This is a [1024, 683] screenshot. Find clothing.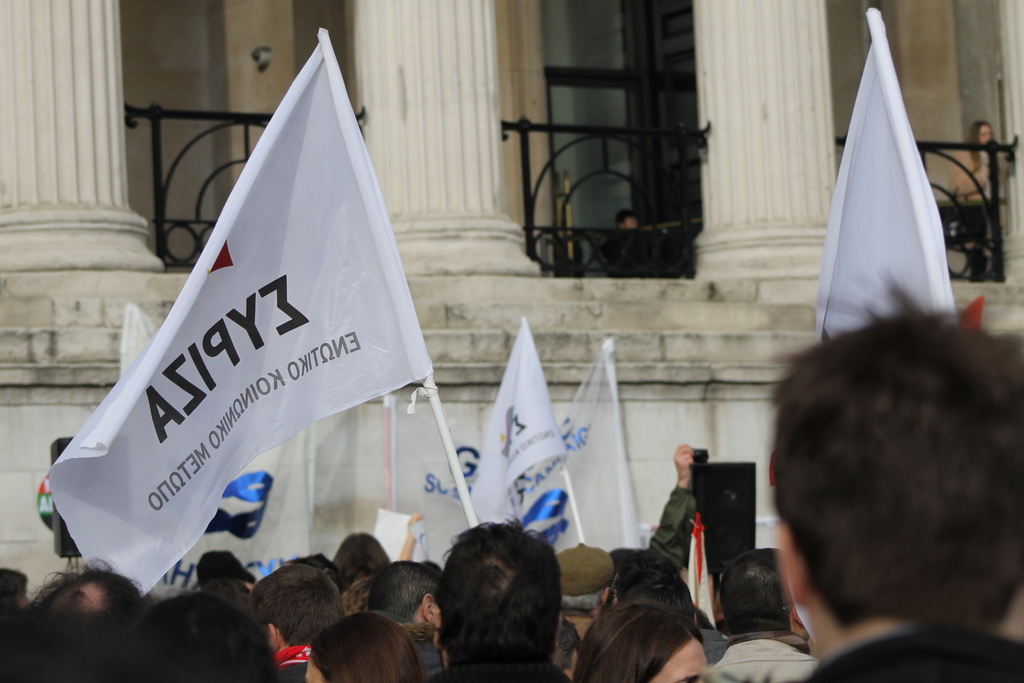
Bounding box: left=422, top=657, right=577, bottom=682.
